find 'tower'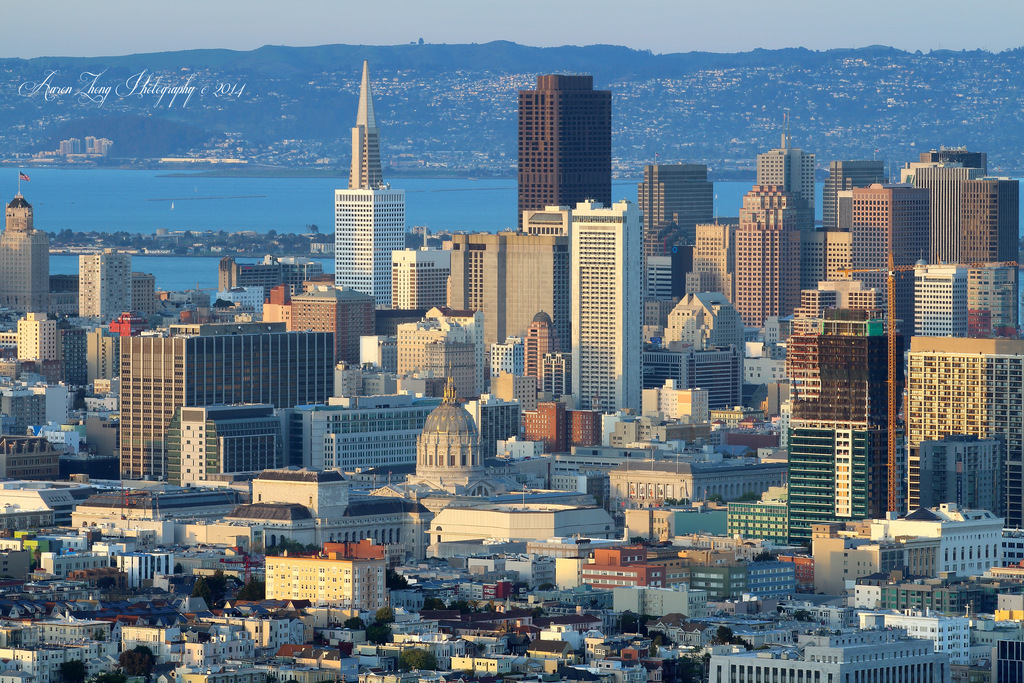
pyautogui.locateOnScreen(755, 104, 816, 224)
